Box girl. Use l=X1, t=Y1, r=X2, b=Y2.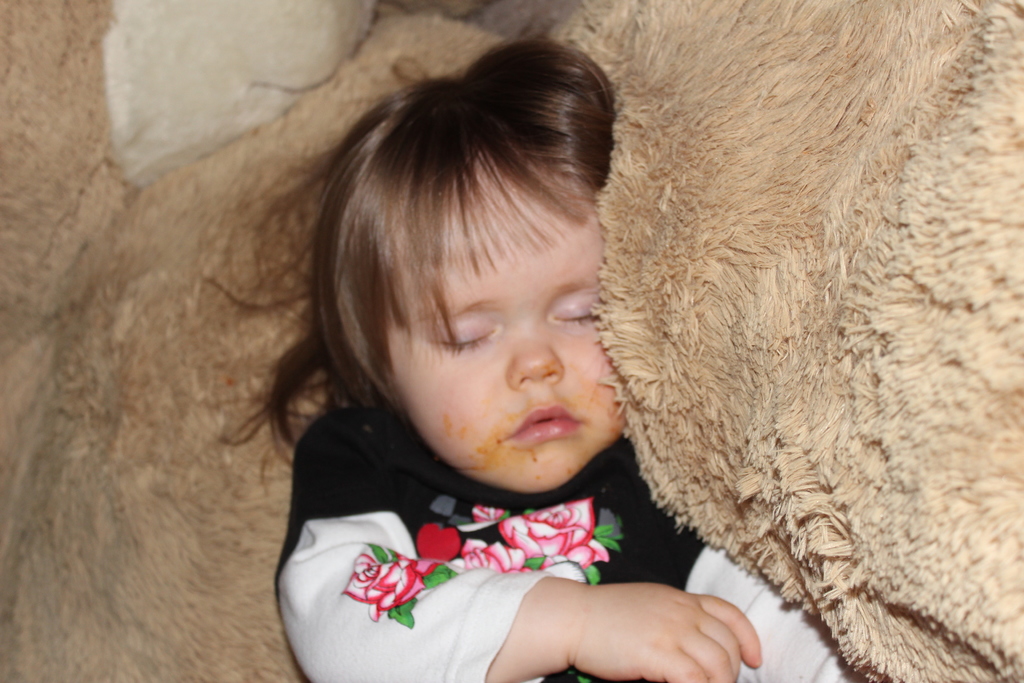
l=203, t=37, r=872, b=682.
